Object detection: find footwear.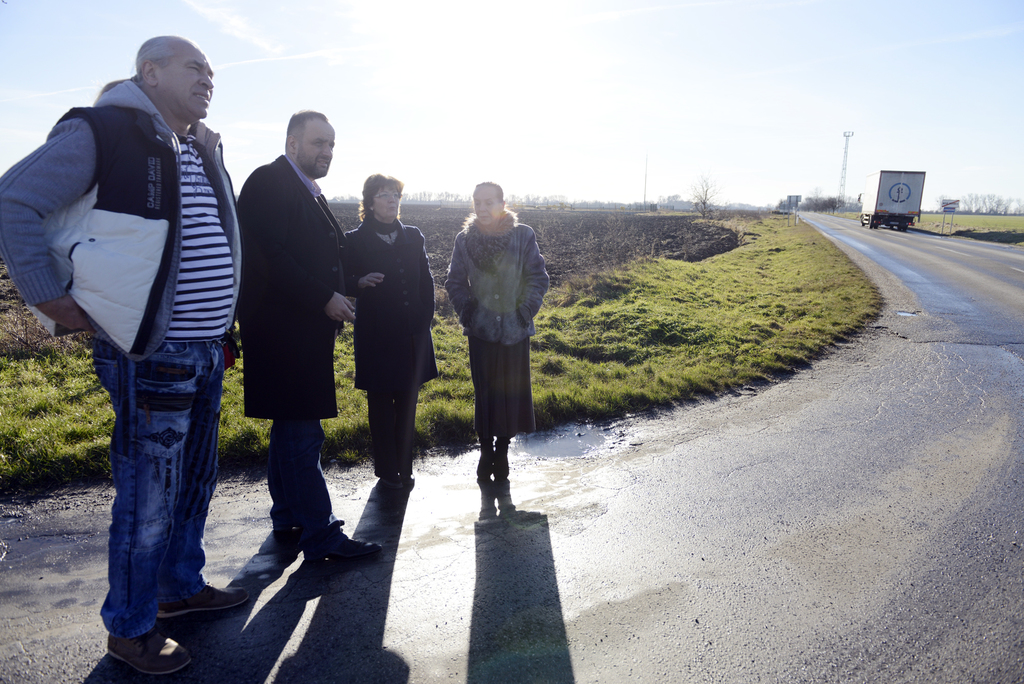
select_region(307, 528, 388, 567).
